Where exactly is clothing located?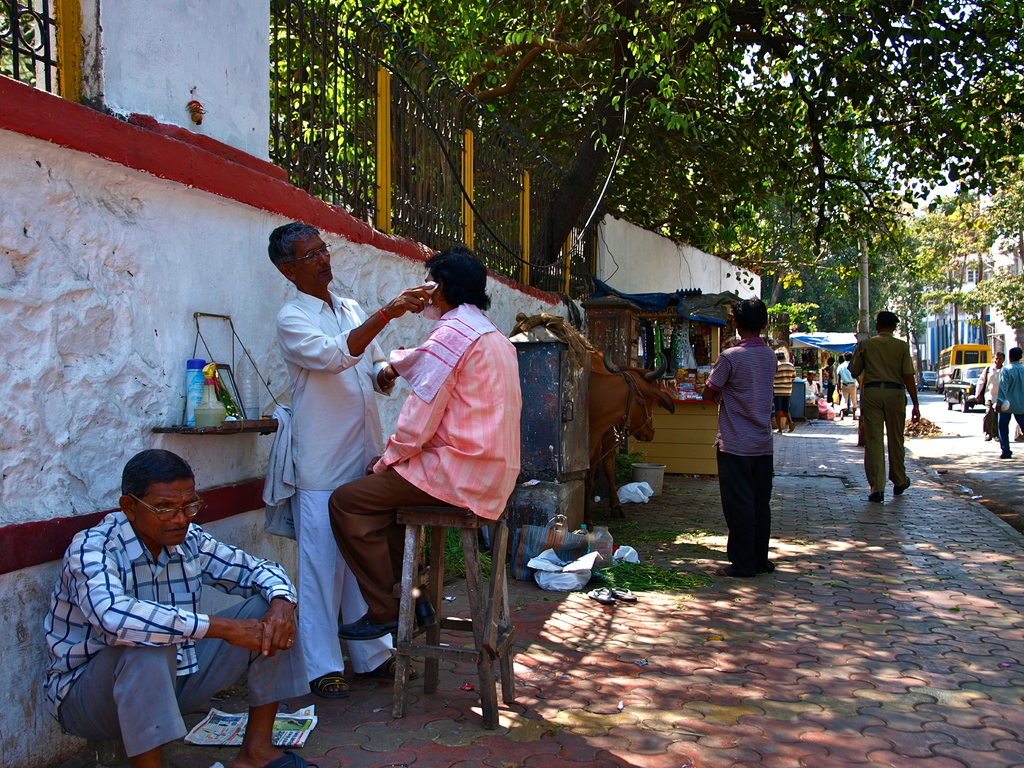
Its bounding box is box(975, 363, 1004, 431).
